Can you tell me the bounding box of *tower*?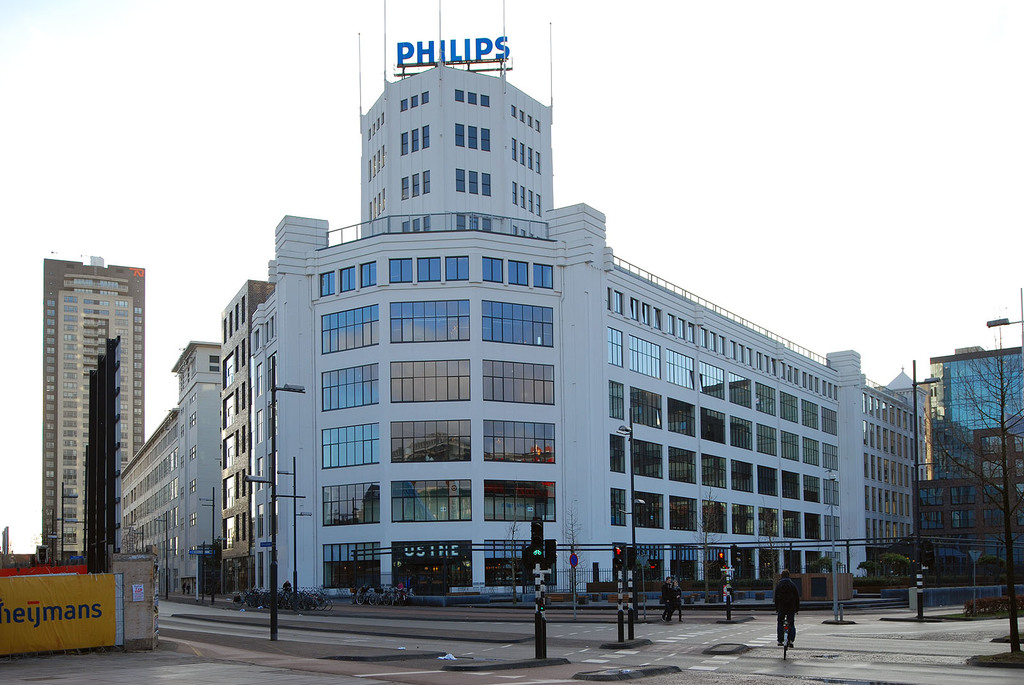
(left=915, top=341, right=1023, bottom=592).
